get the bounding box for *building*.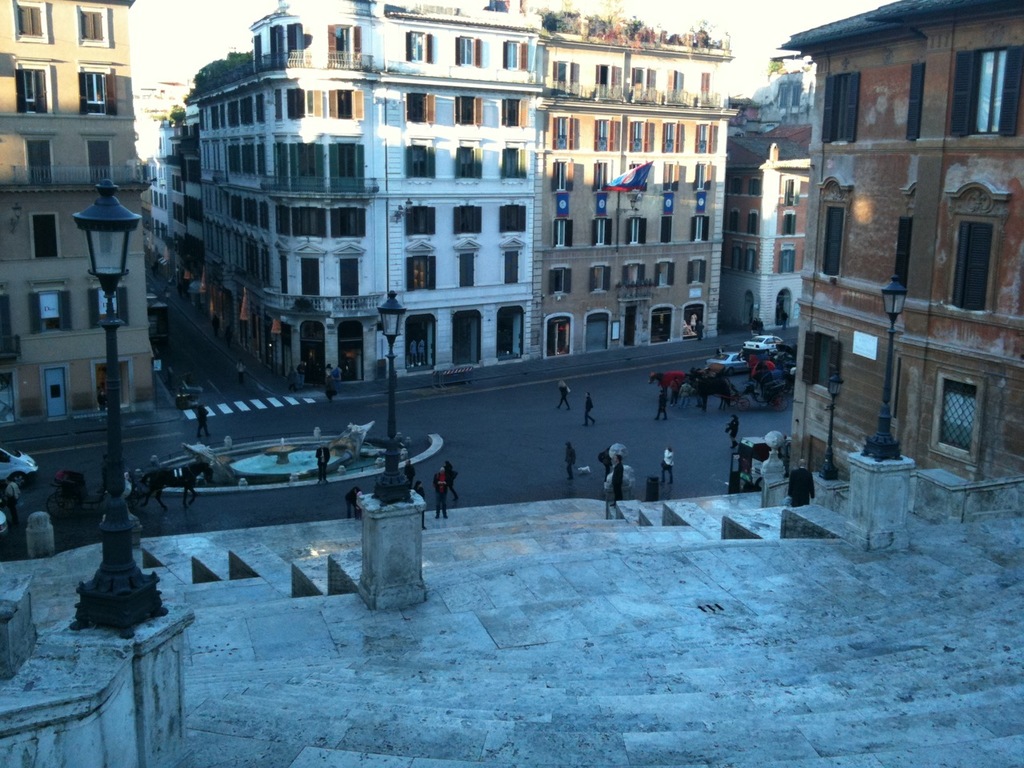
774/0/1023/469.
